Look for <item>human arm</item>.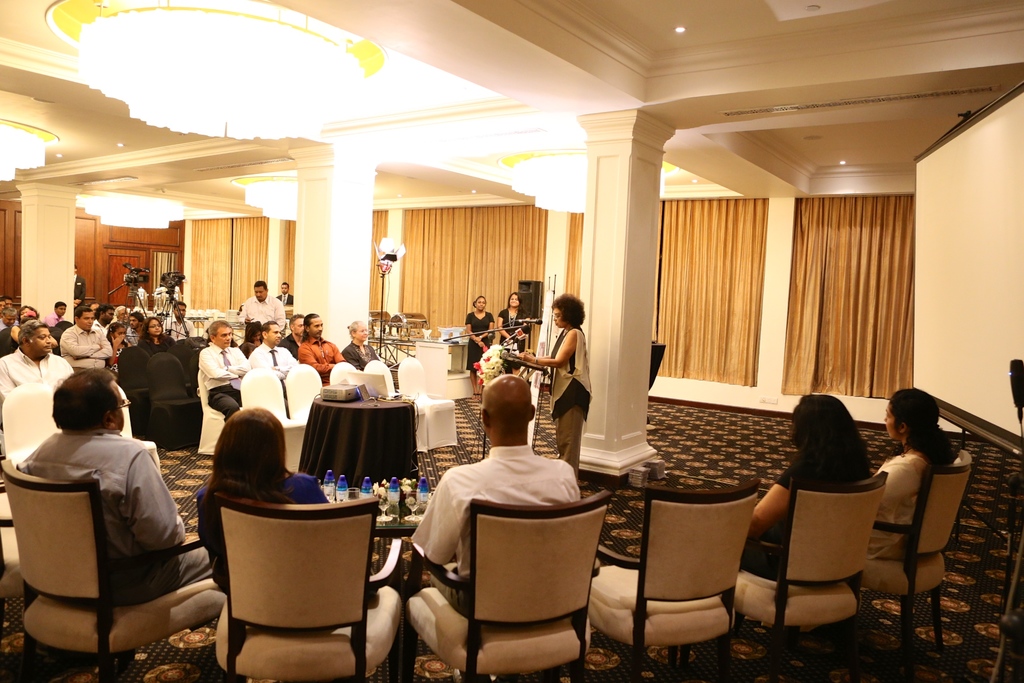
Found: locate(425, 461, 470, 566).
